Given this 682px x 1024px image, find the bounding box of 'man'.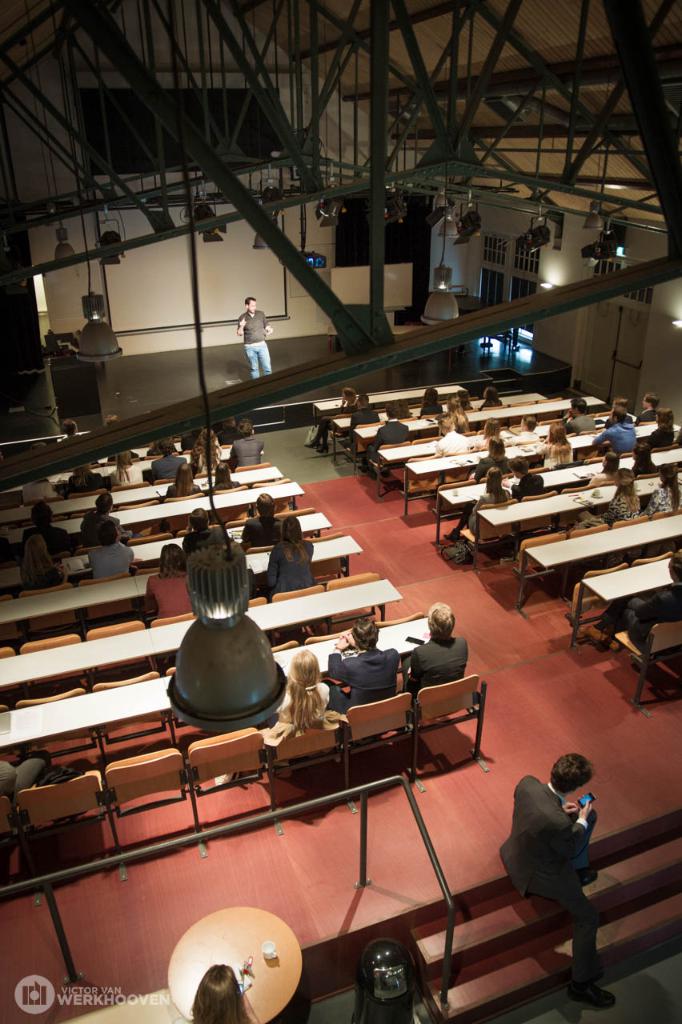
<box>503,755,620,977</box>.
